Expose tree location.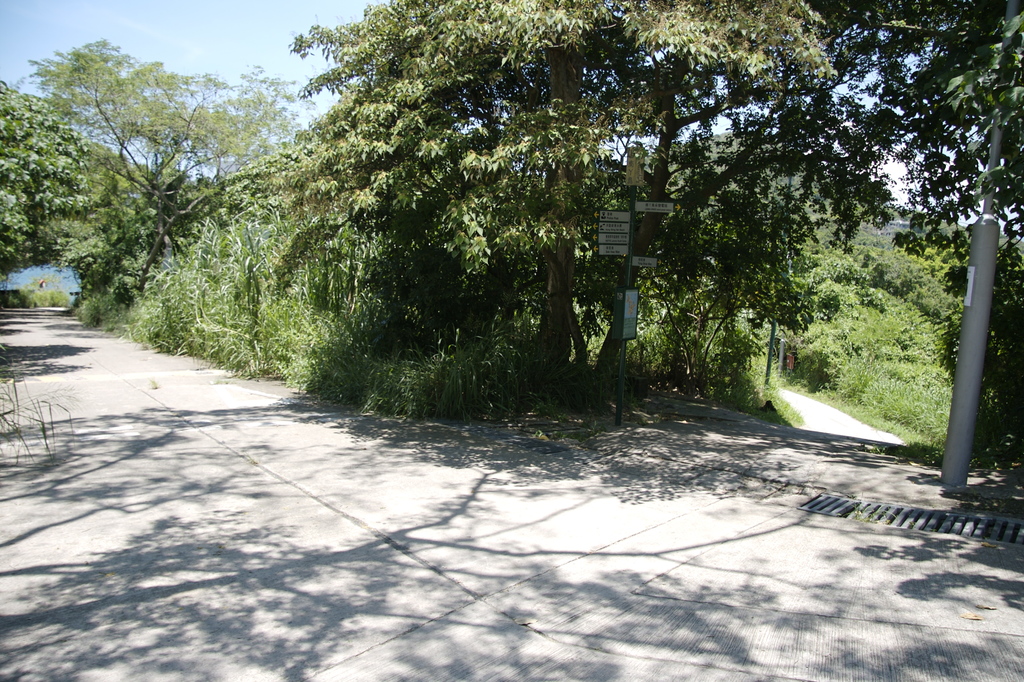
Exposed at detection(794, 5, 1023, 507).
